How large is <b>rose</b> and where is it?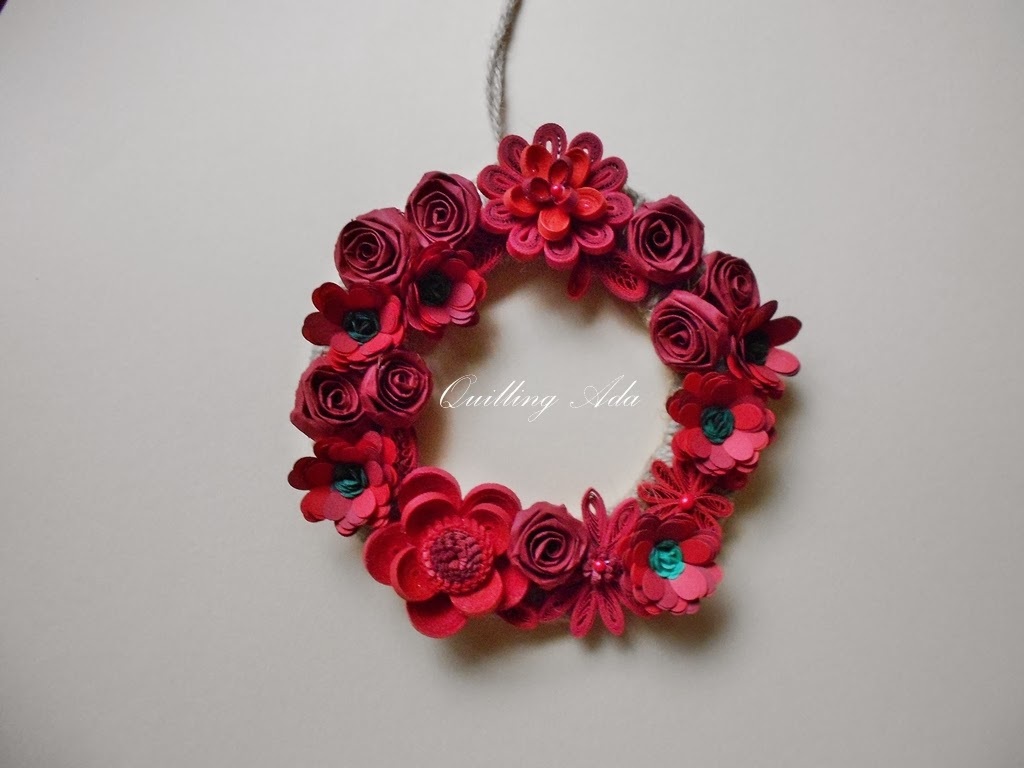
Bounding box: box(687, 246, 762, 332).
